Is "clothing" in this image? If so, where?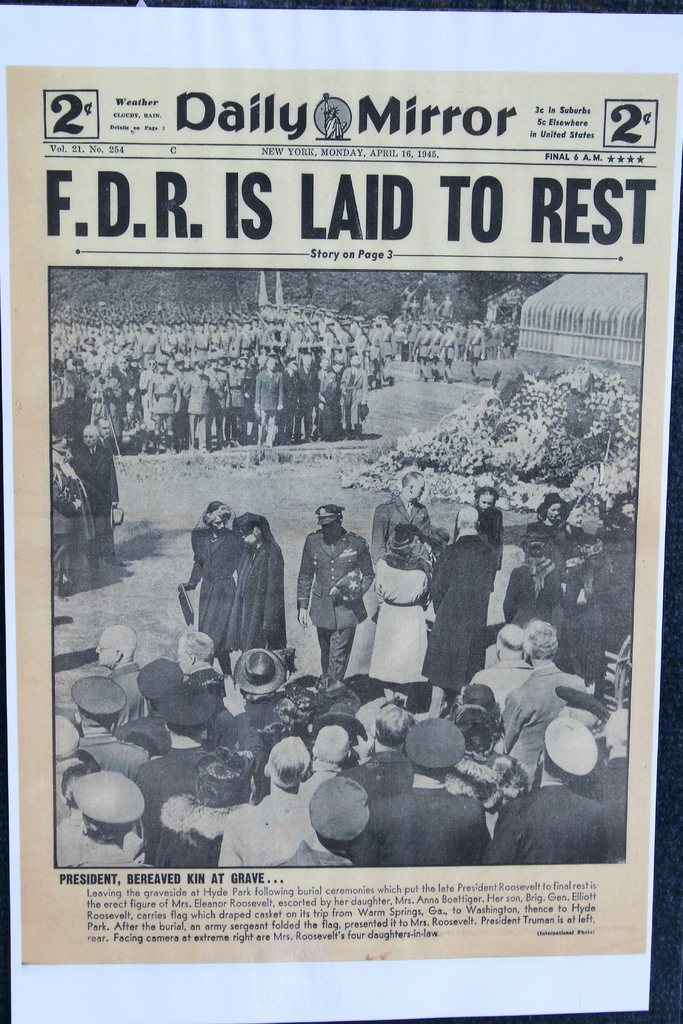
Yes, at pyautogui.locateOnScreen(42, 447, 76, 516).
